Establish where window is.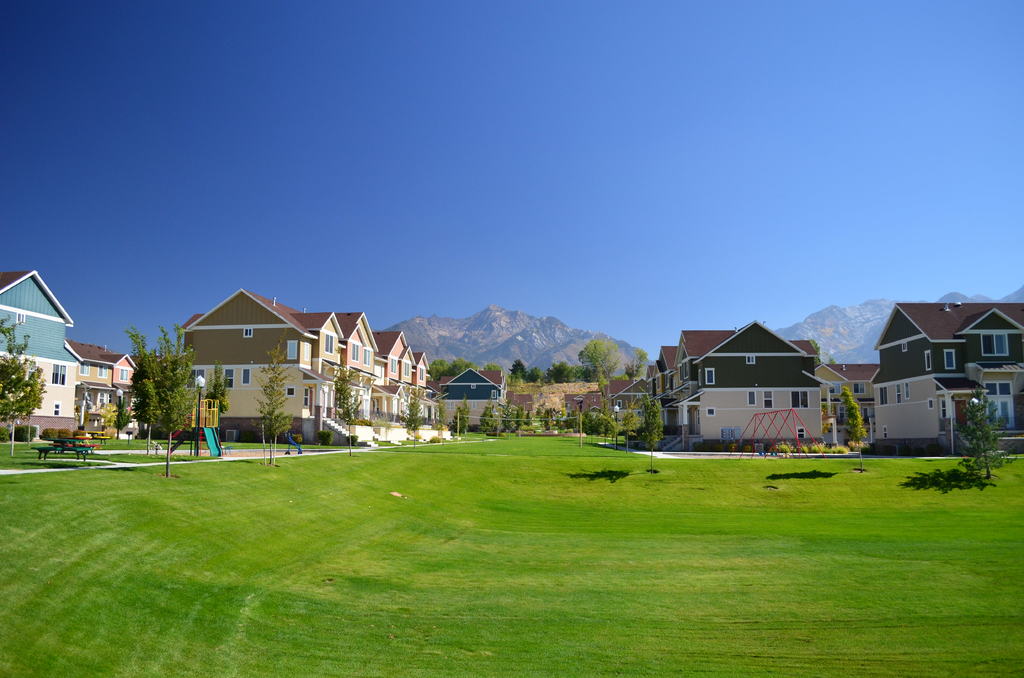
Established at [905,383,909,400].
